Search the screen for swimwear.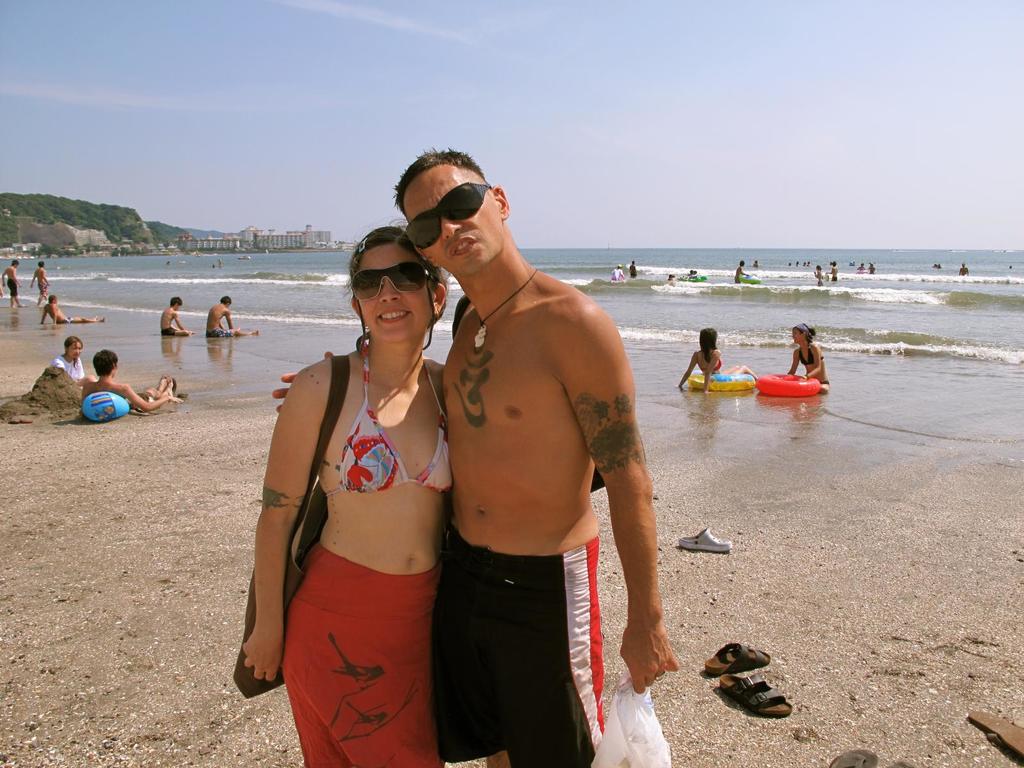
Found at bbox=[63, 317, 79, 327].
